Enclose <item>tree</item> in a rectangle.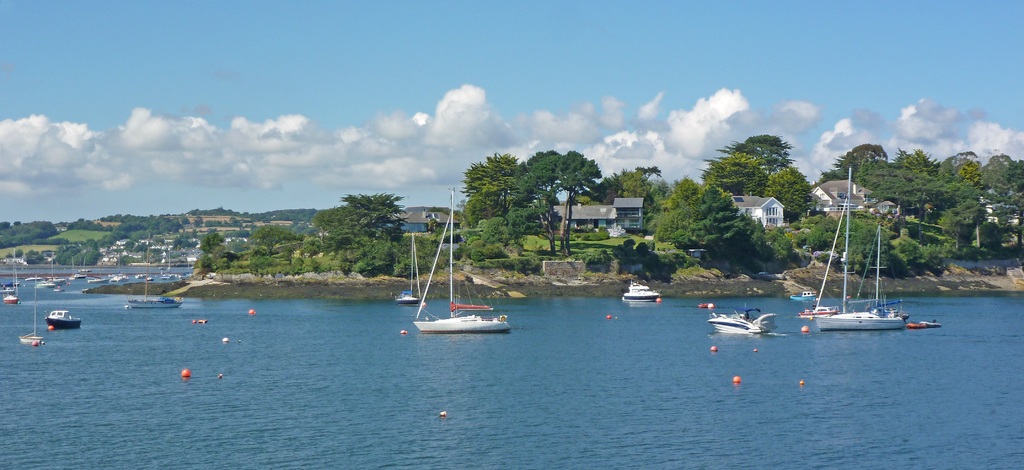
<bbox>764, 167, 813, 219</bbox>.
